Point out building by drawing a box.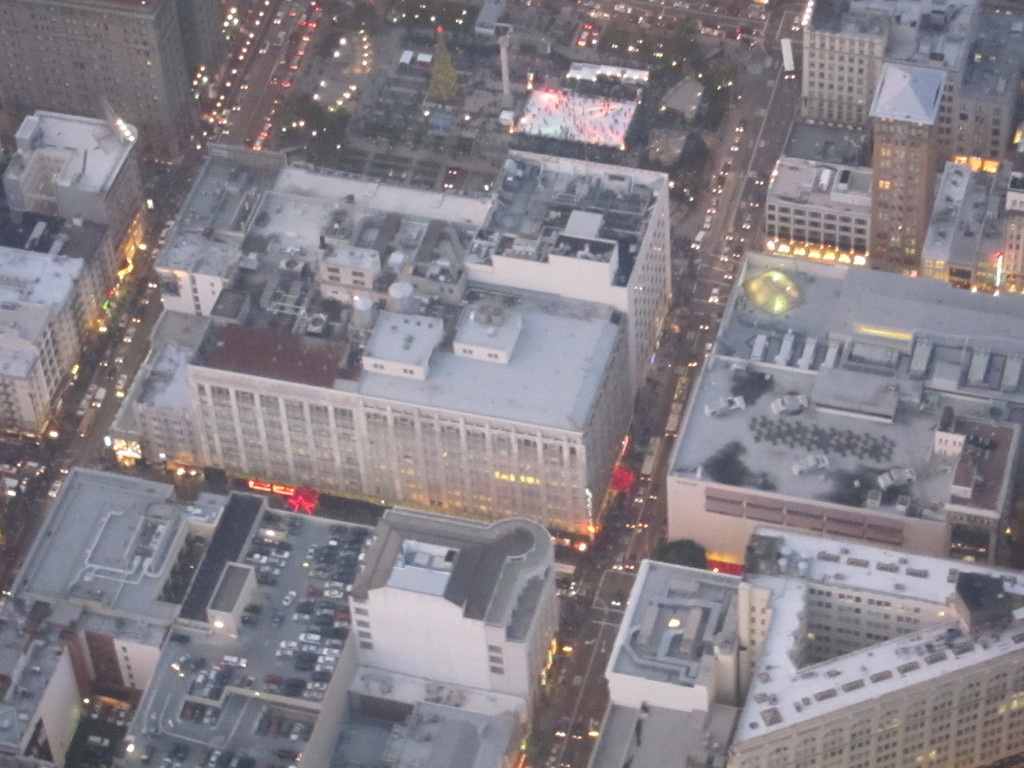
select_region(765, 153, 870, 259).
